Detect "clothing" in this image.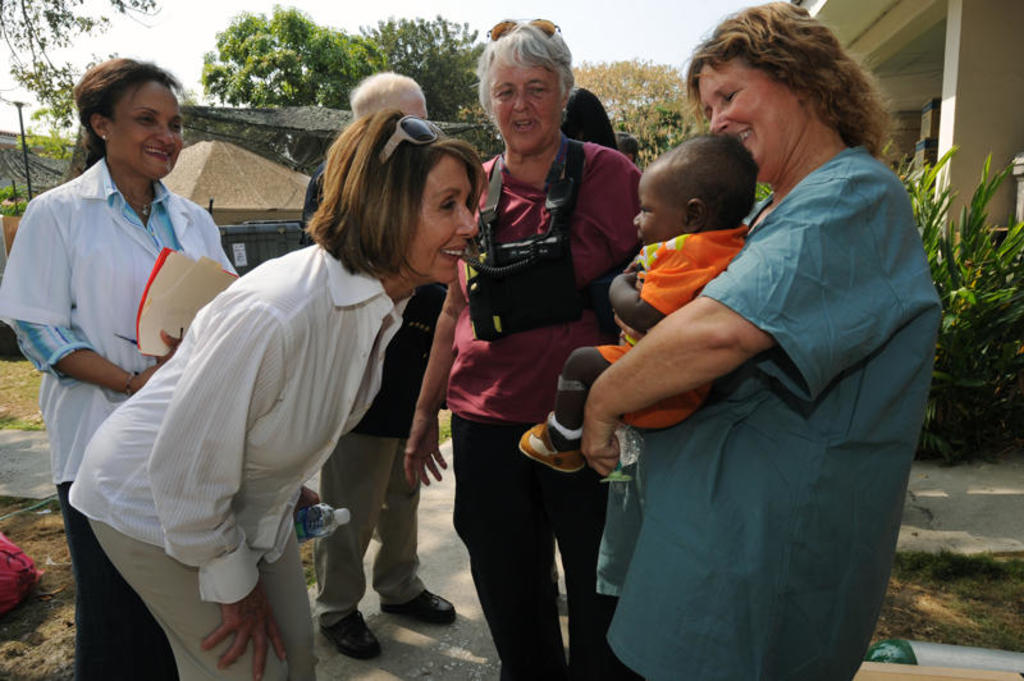
Detection: [607, 224, 737, 431].
